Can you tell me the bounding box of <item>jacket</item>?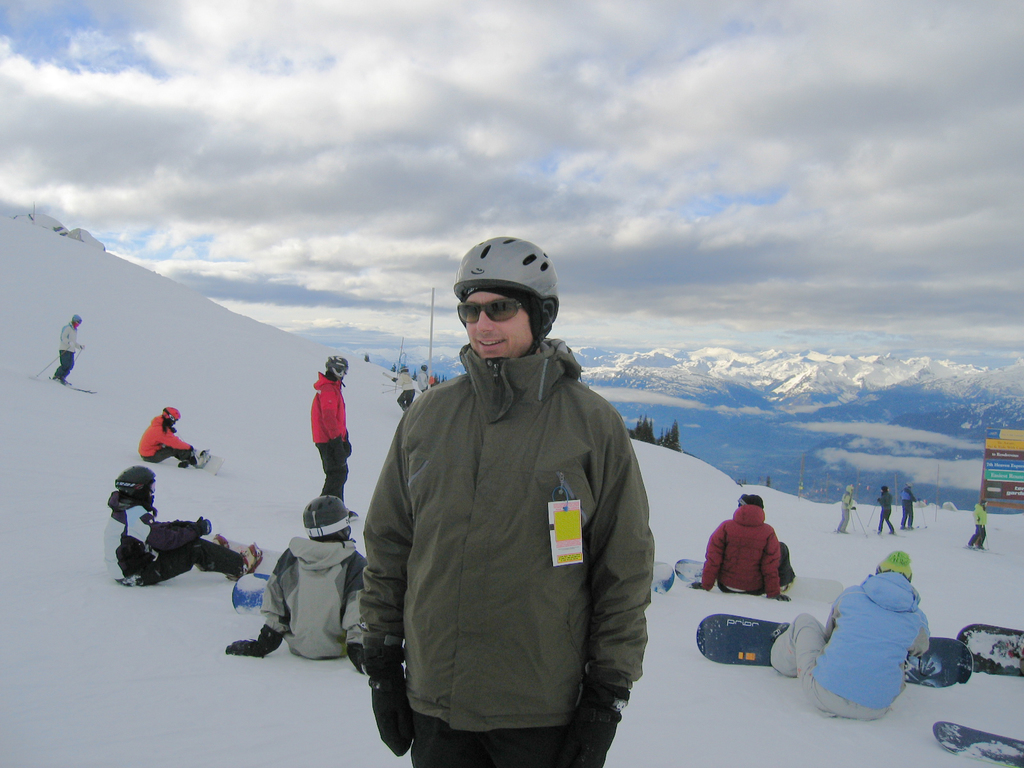
<region>700, 503, 782, 600</region>.
